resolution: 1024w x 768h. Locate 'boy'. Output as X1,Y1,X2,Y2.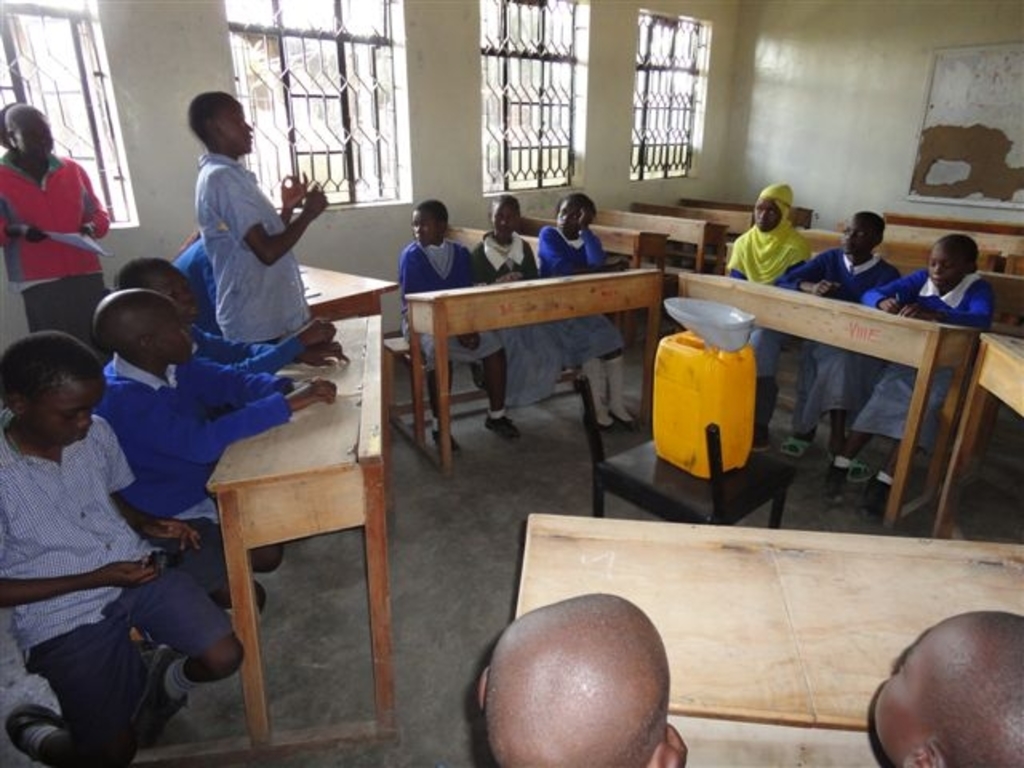
189,86,344,349.
